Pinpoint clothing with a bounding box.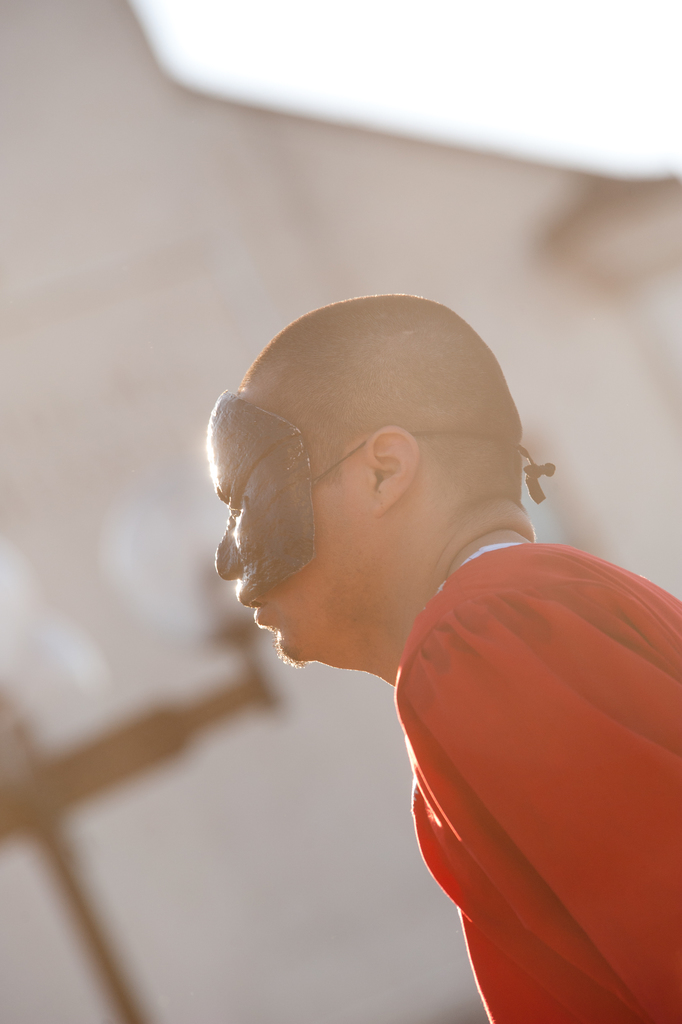
<bbox>364, 509, 676, 989</bbox>.
